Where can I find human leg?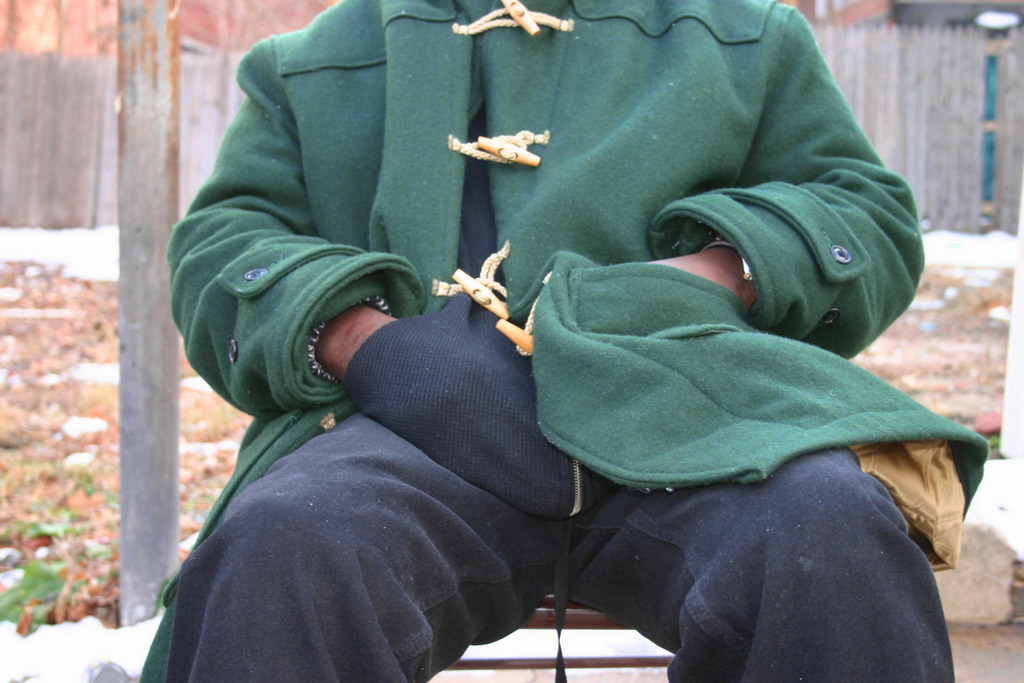
You can find it at pyautogui.locateOnScreen(166, 395, 564, 682).
